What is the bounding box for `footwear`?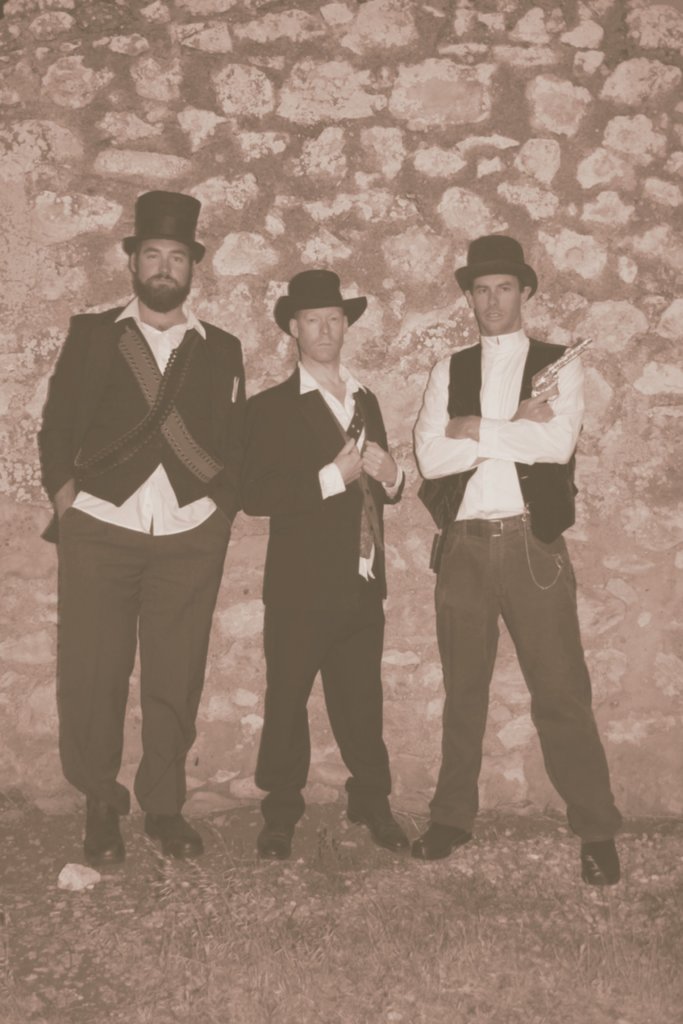
(138,799,200,865).
